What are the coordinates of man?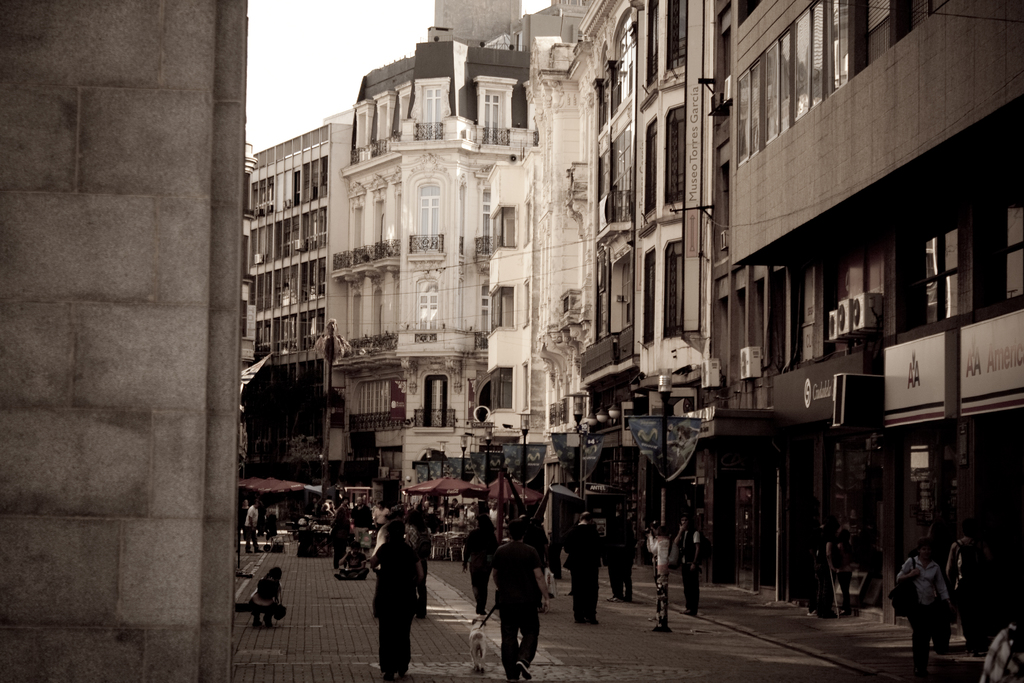
{"x1": 479, "y1": 526, "x2": 548, "y2": 679}.
